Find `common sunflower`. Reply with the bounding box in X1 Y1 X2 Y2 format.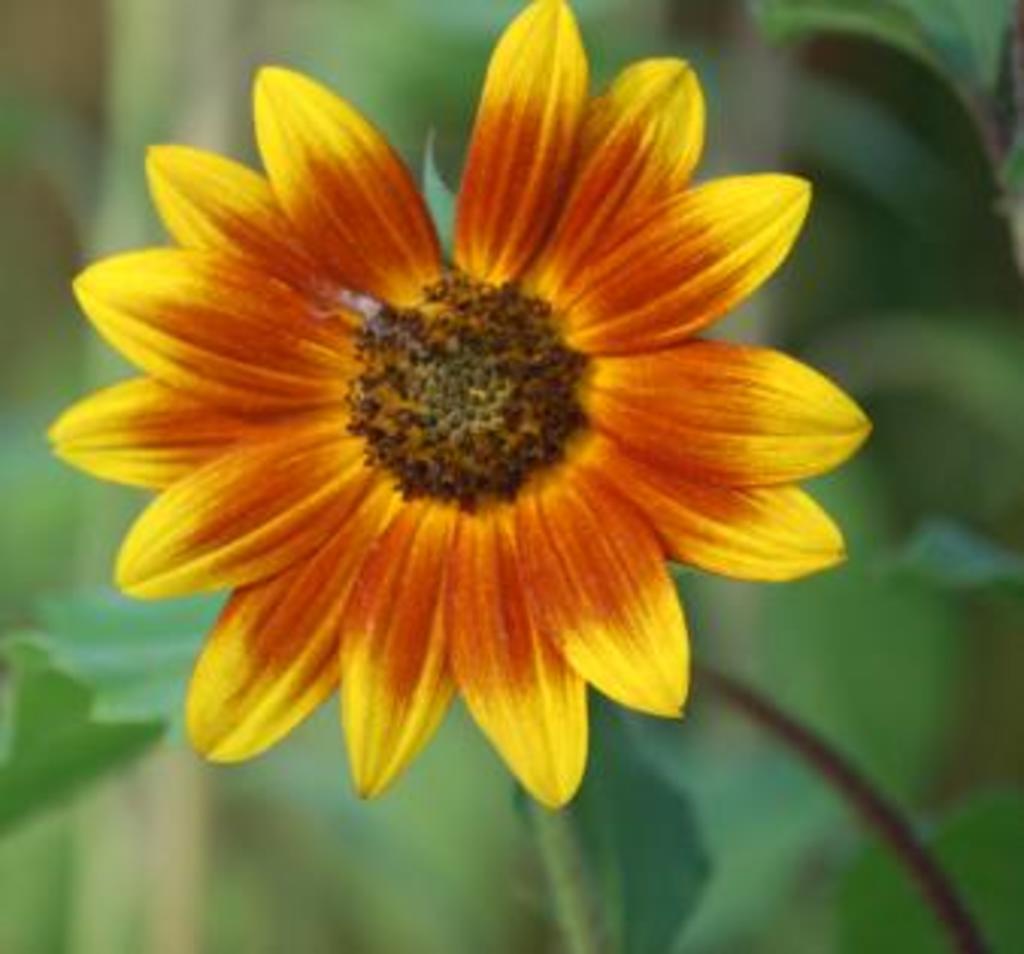
42 33 882 818.
